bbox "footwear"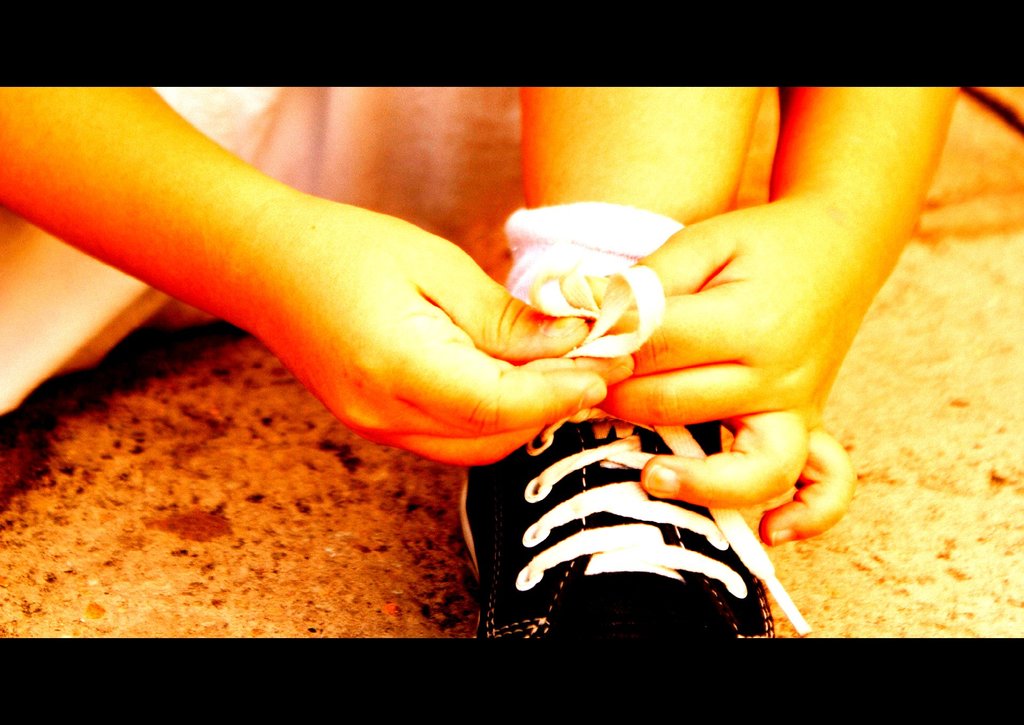
[x1=466, y1=467, x2=772, y2=626]
